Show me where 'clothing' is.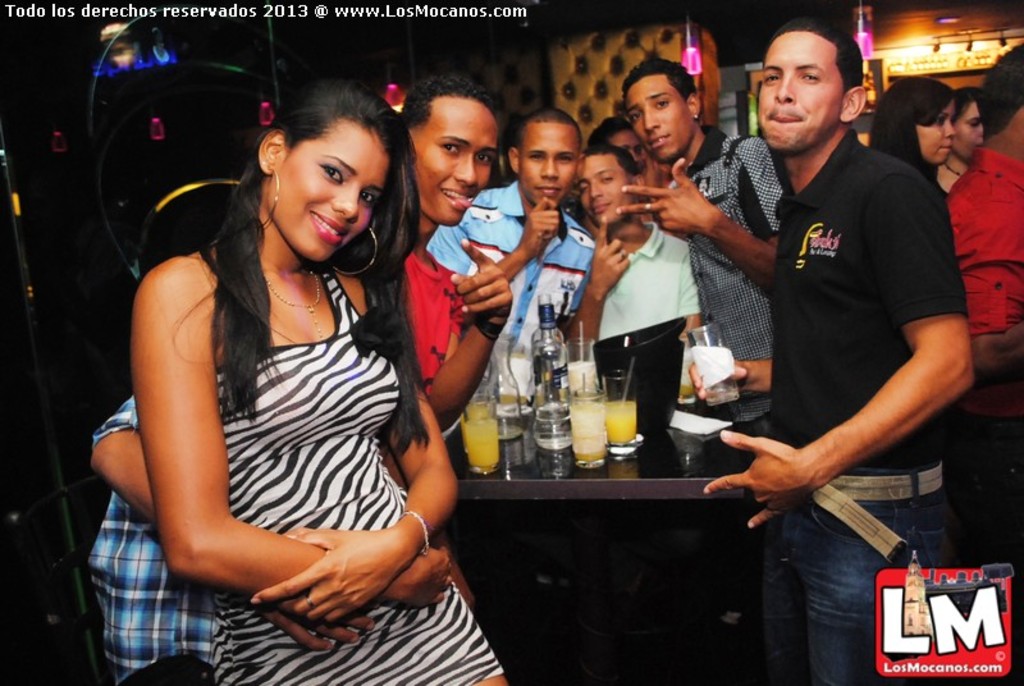
'clothing' is at box=[403, 232, 475, 398].
